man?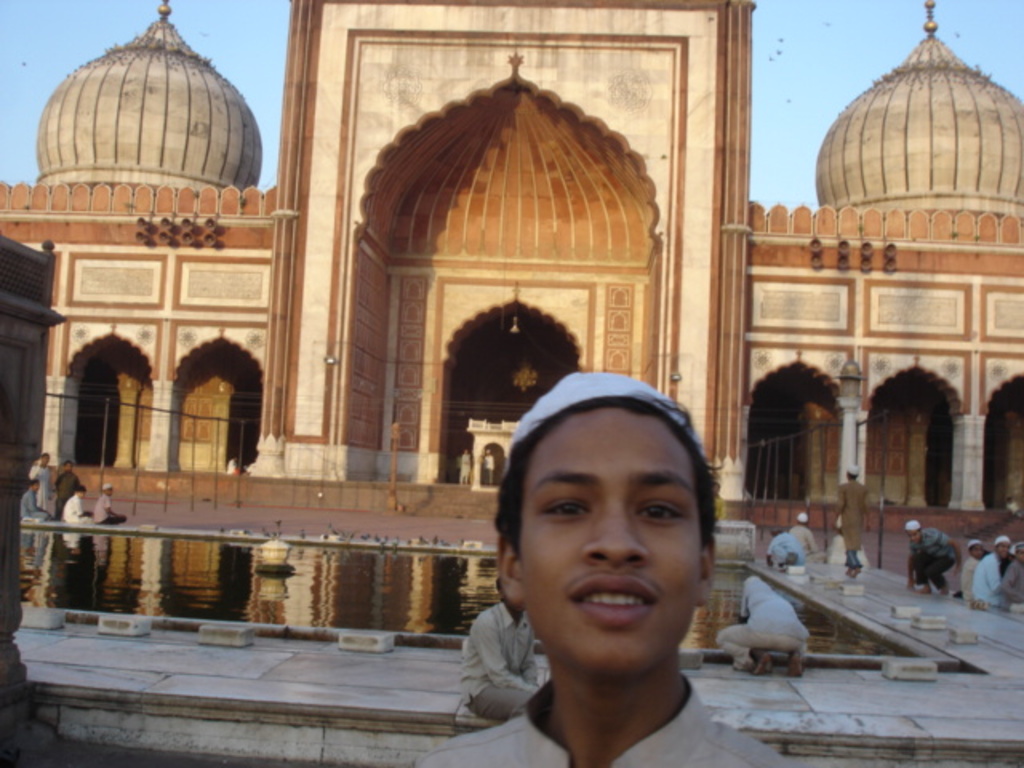
<bbox>461, 446, 474, 491</bbox>
